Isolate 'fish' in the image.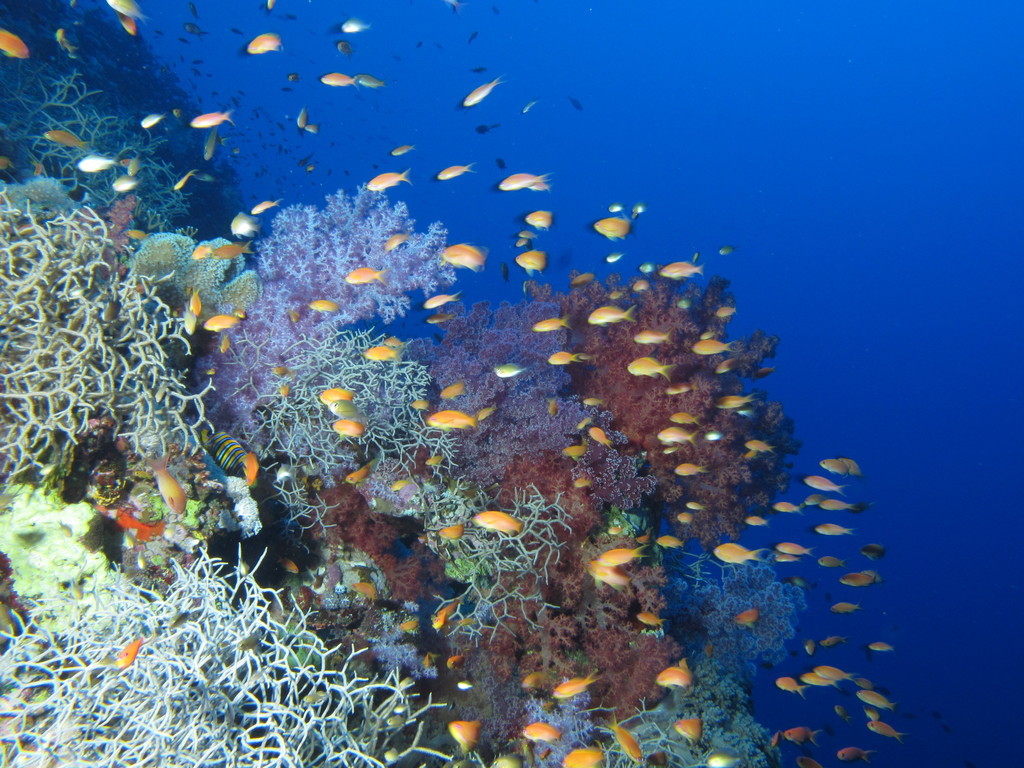
Isolated region: box=[243, 30, 282, 58].
